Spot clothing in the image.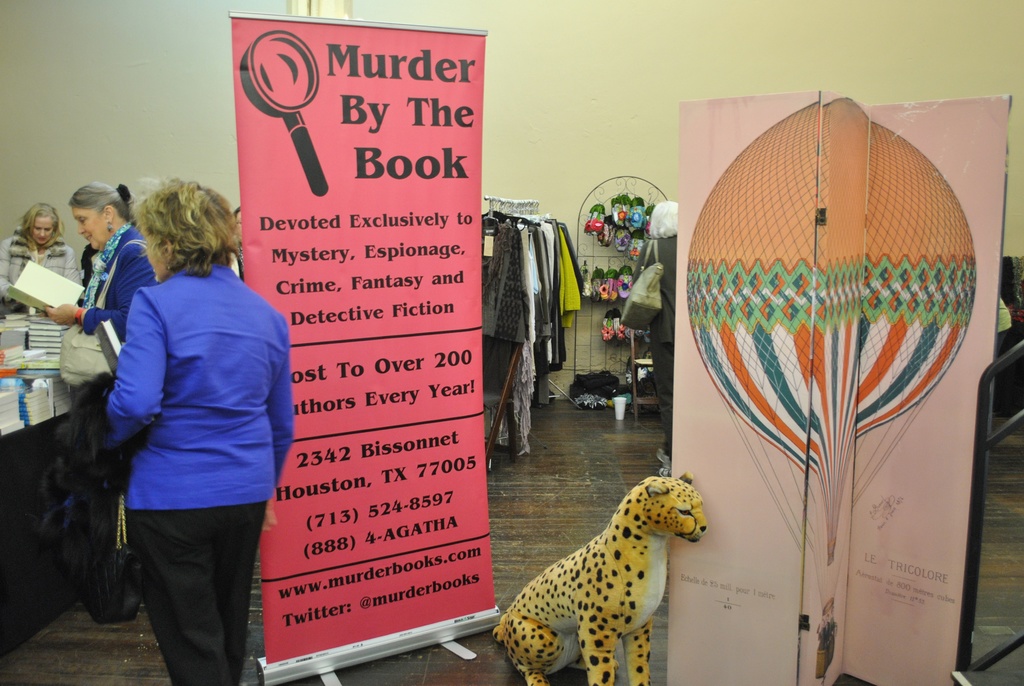
clothing found at left=63, top=256, right=300, bottom=685.
